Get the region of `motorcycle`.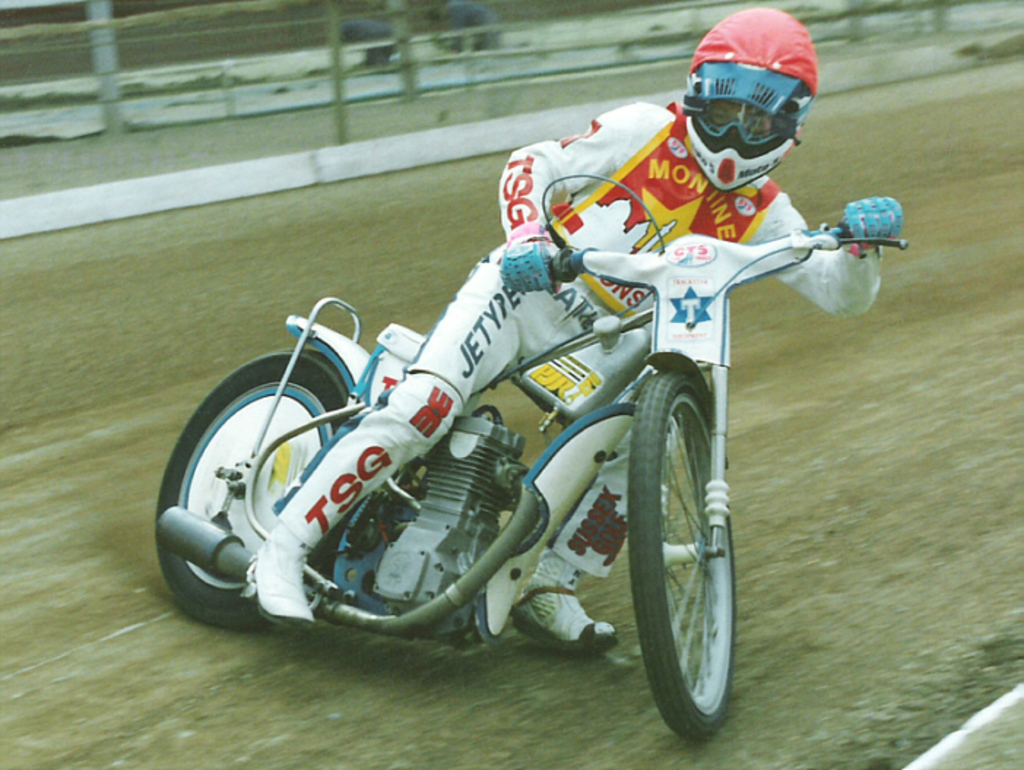
[left=136, top=188, right=898, bottom=698].
